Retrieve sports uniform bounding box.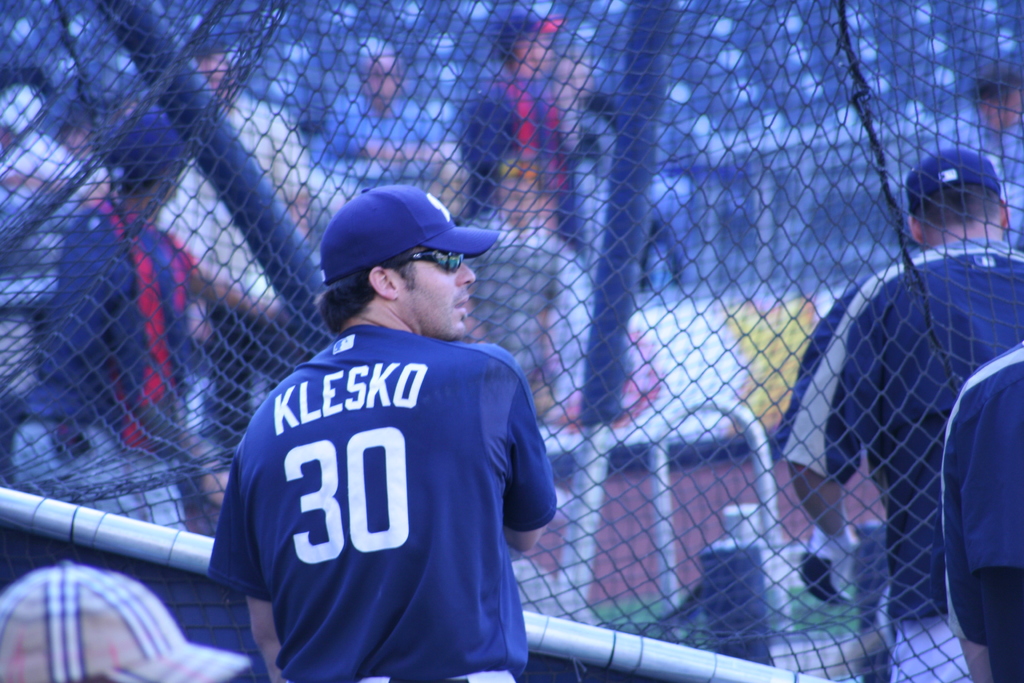
Bounding box: region(10, 118, 189, 530).
